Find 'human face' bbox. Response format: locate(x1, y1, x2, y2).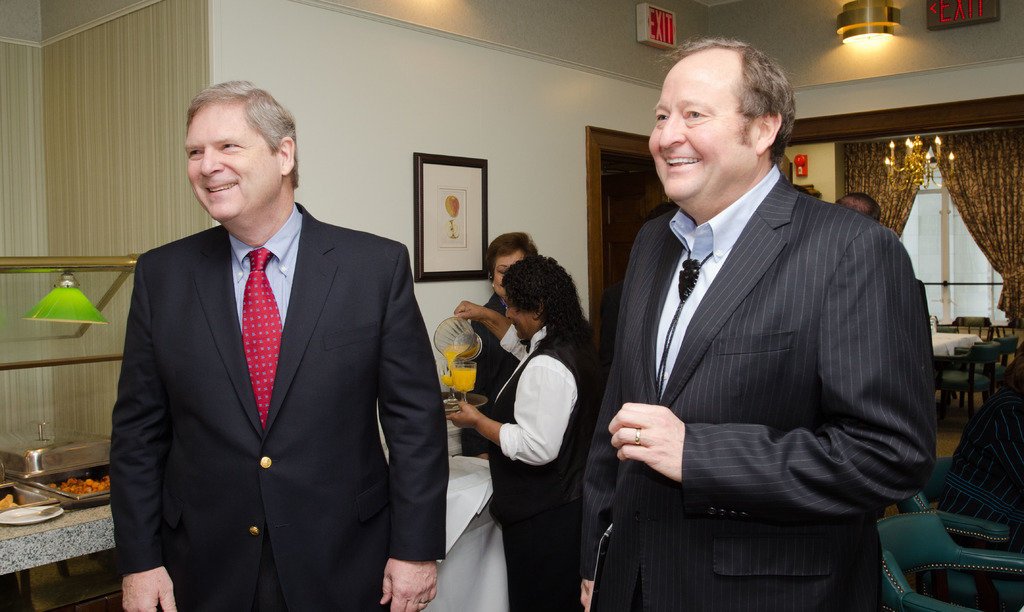
locate(188, 101, 284, 227).
